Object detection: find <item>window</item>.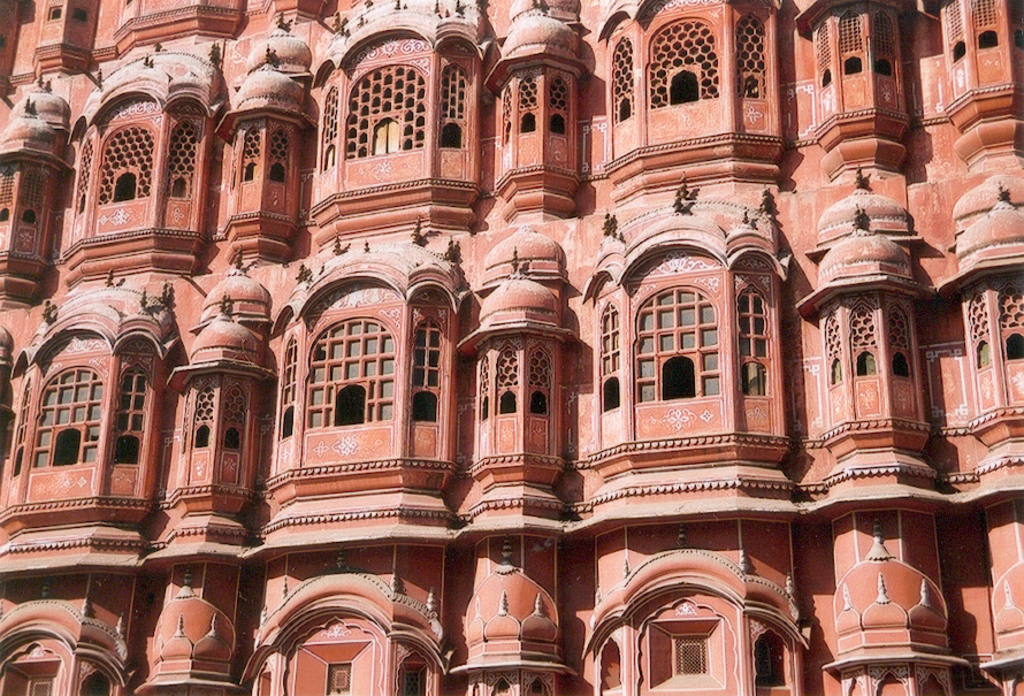
region(939, 265, 1023, 431).
